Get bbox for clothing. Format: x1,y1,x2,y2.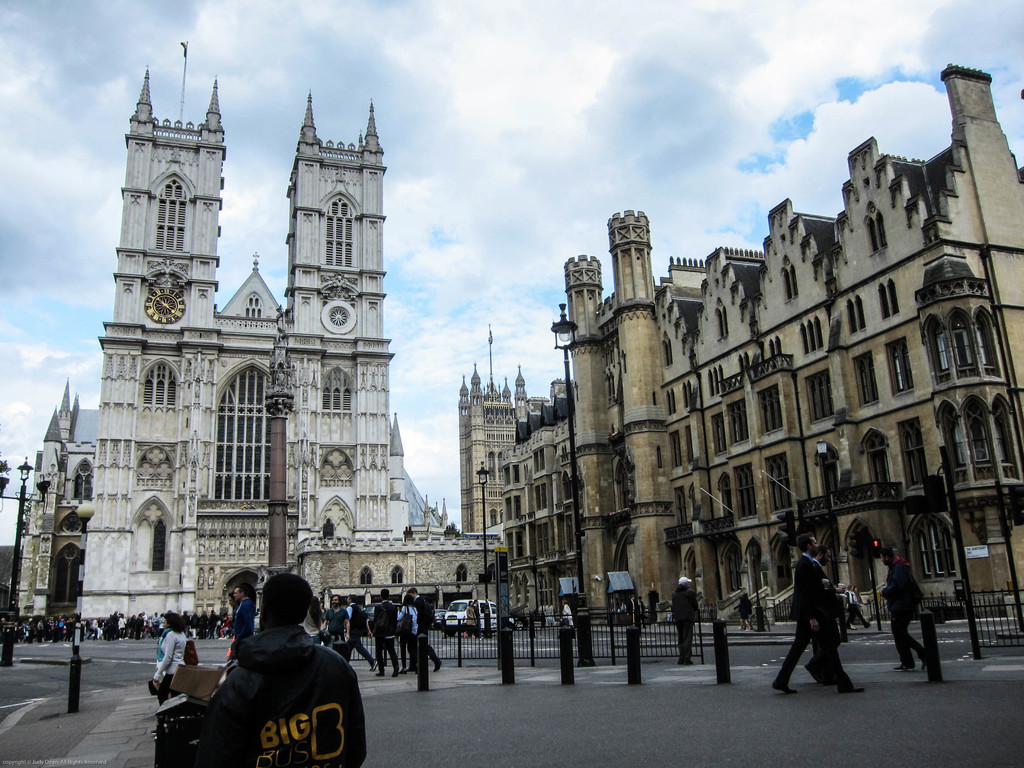
562,604,573,630.
